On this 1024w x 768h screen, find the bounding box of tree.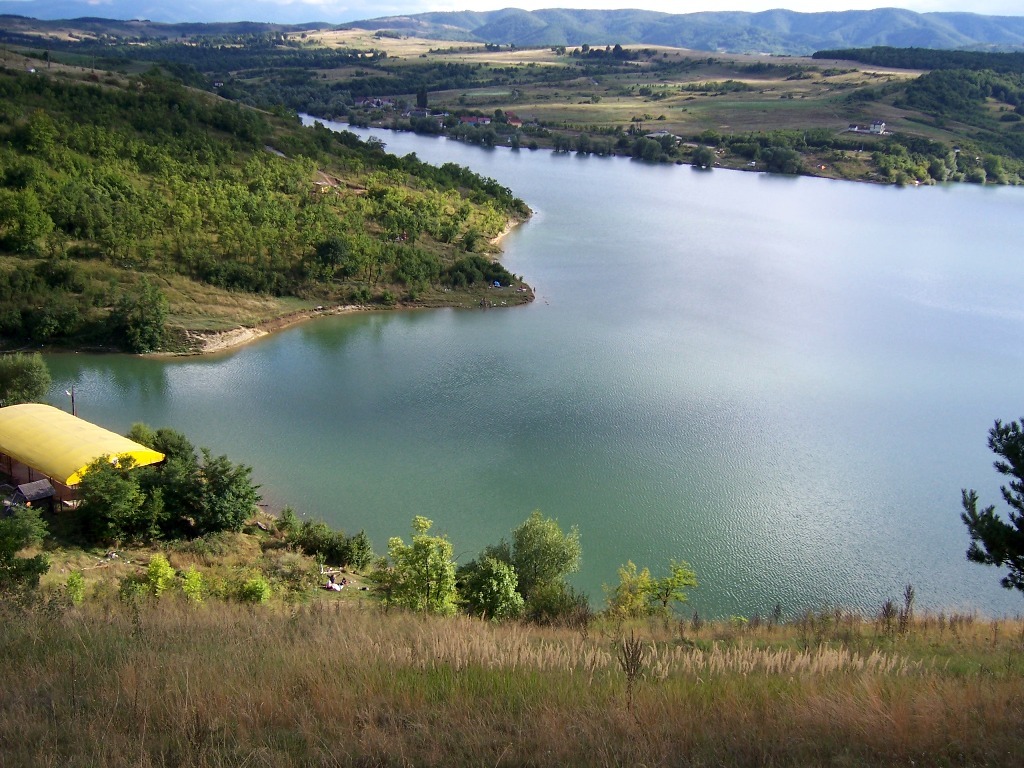
Bounding box: (144,553,175,598).
